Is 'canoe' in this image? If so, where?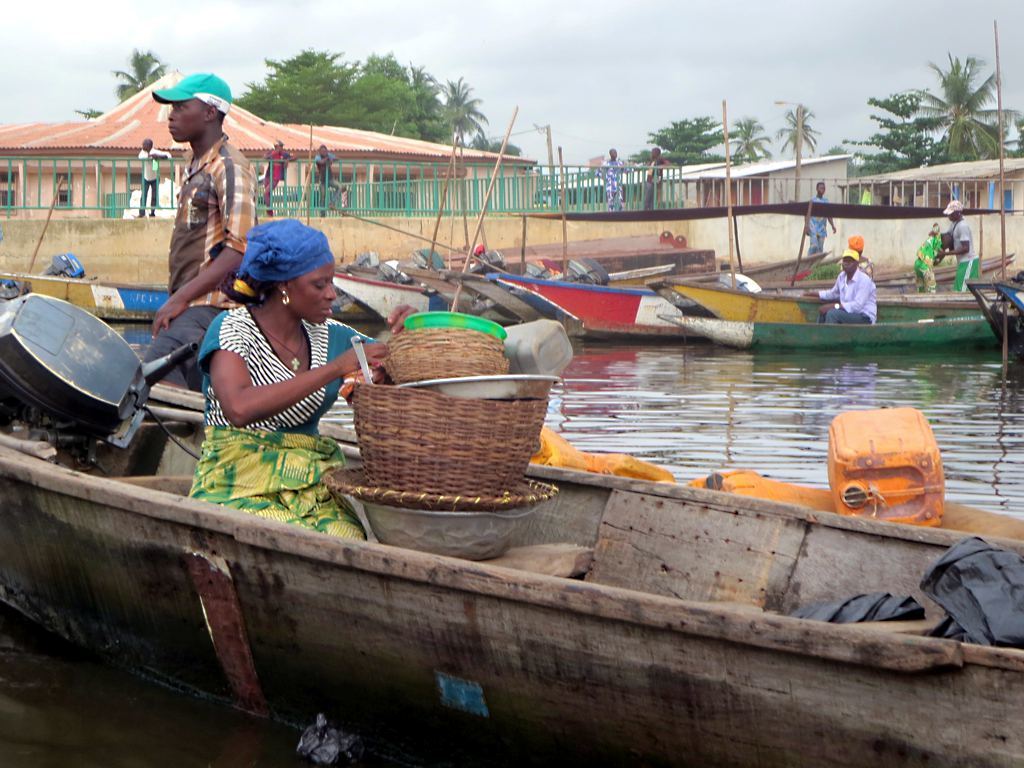
Yes, at [27,253,998,724].
